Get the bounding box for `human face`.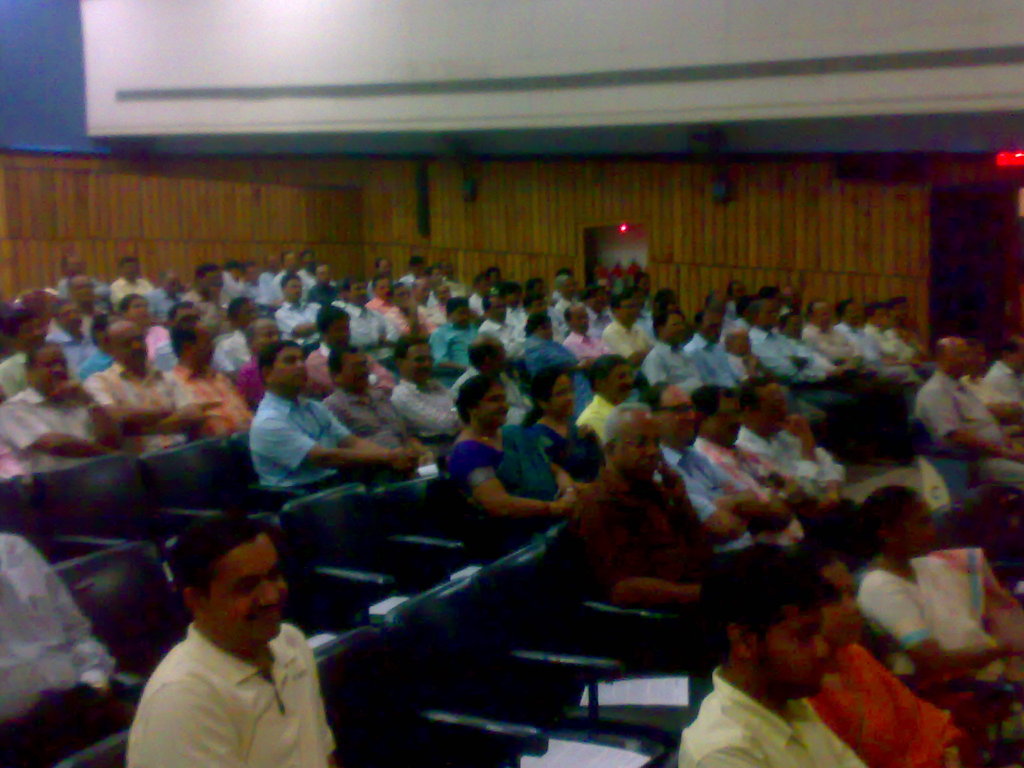
box(349, 282, 365, 302).
